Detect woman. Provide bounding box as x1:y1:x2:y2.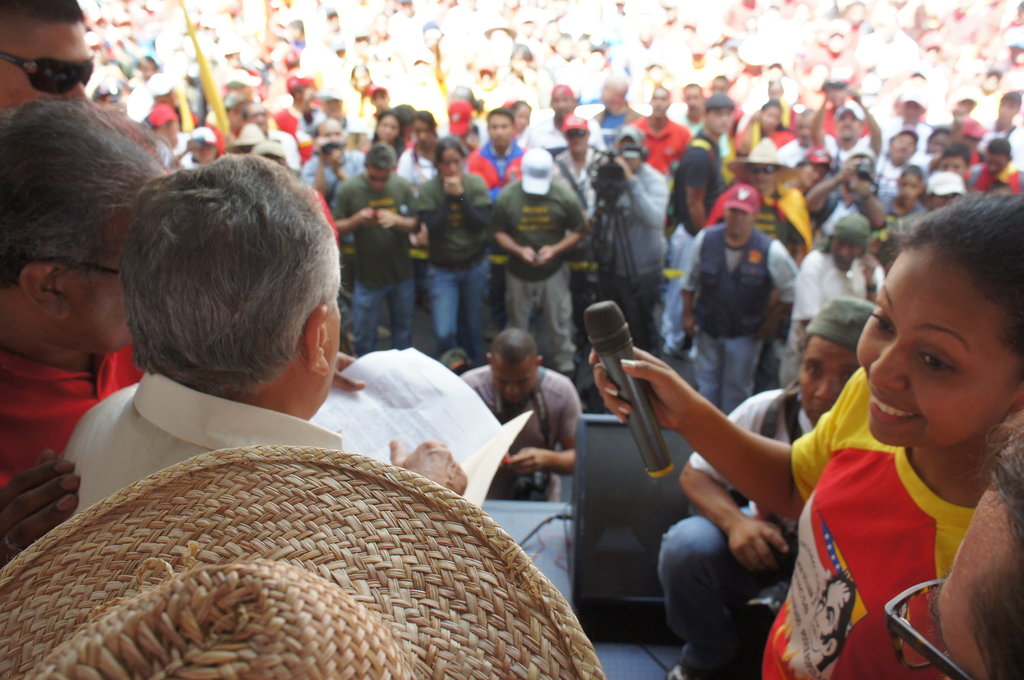
371:111:410:154.
